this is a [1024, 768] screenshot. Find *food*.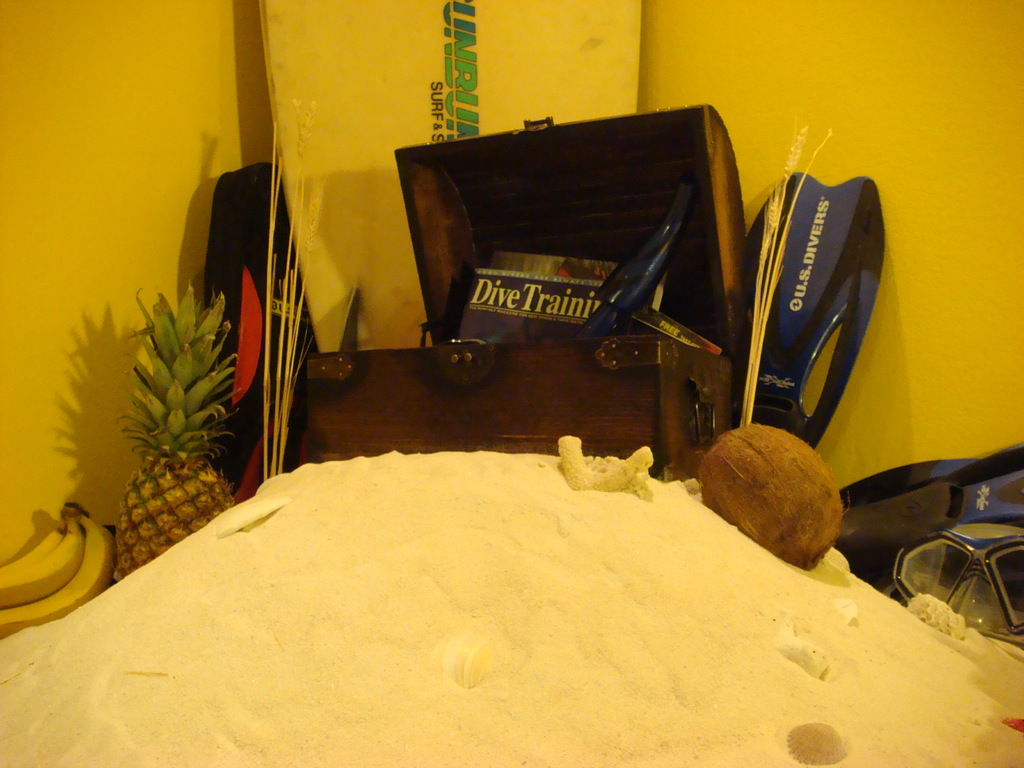
Bounding box: {"left": 693, "top": 429, "right": 844, "bottom": 558}.
